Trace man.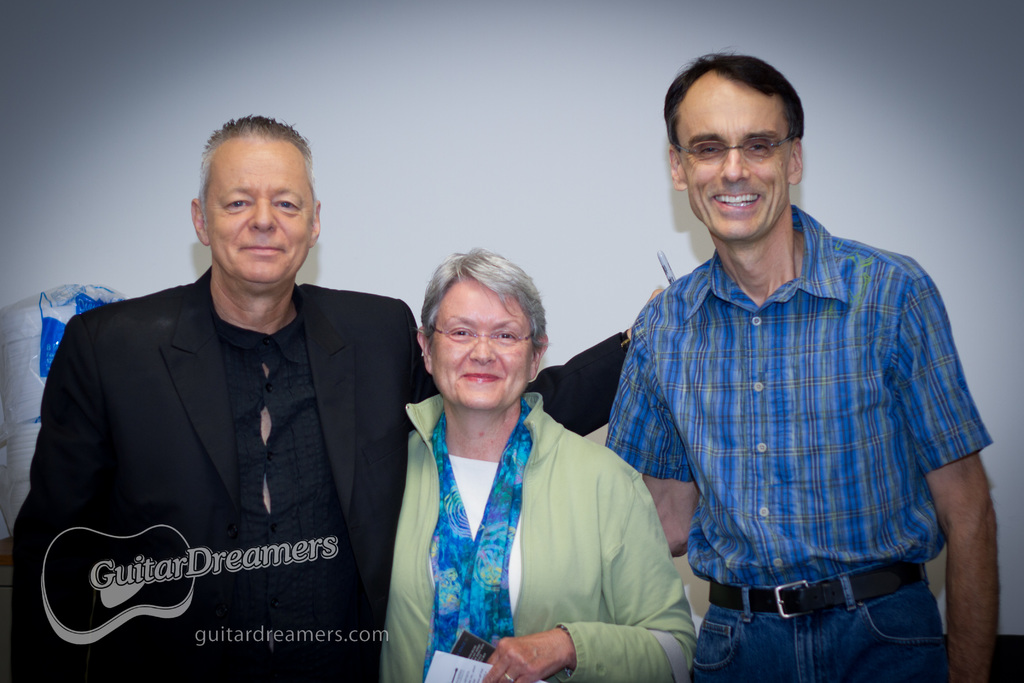
Traced to (left=575, top=49, right=983, bottom=677).
